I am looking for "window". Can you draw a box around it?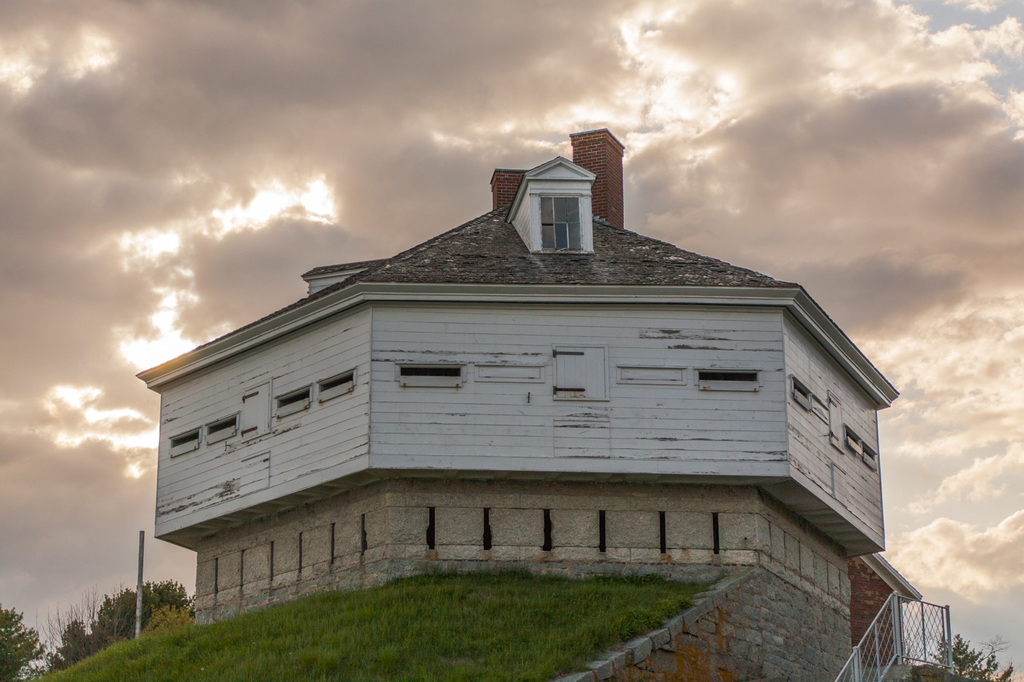
Sure, the bounding box is [402, 368, 462, 386].
